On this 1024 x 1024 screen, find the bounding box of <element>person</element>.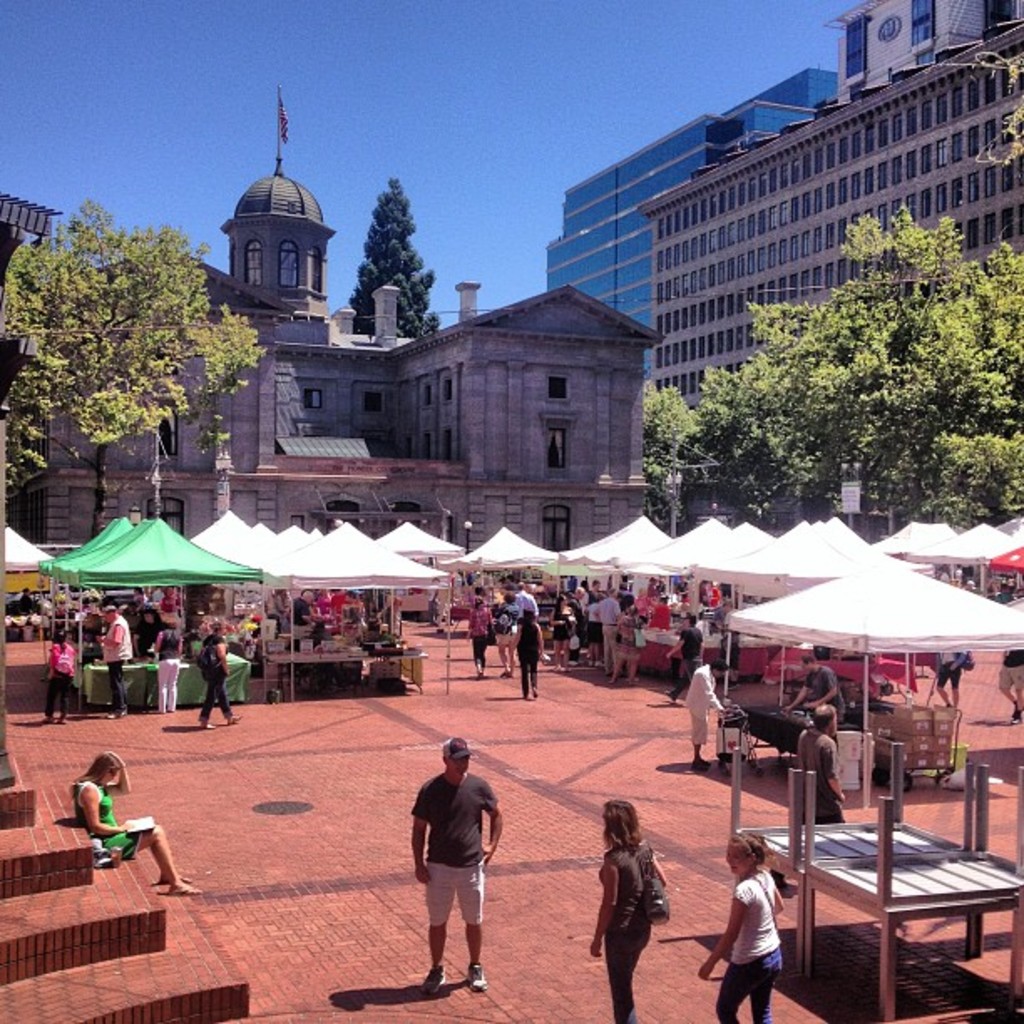
Bounding box: crop(129, 591, 167, 661).
